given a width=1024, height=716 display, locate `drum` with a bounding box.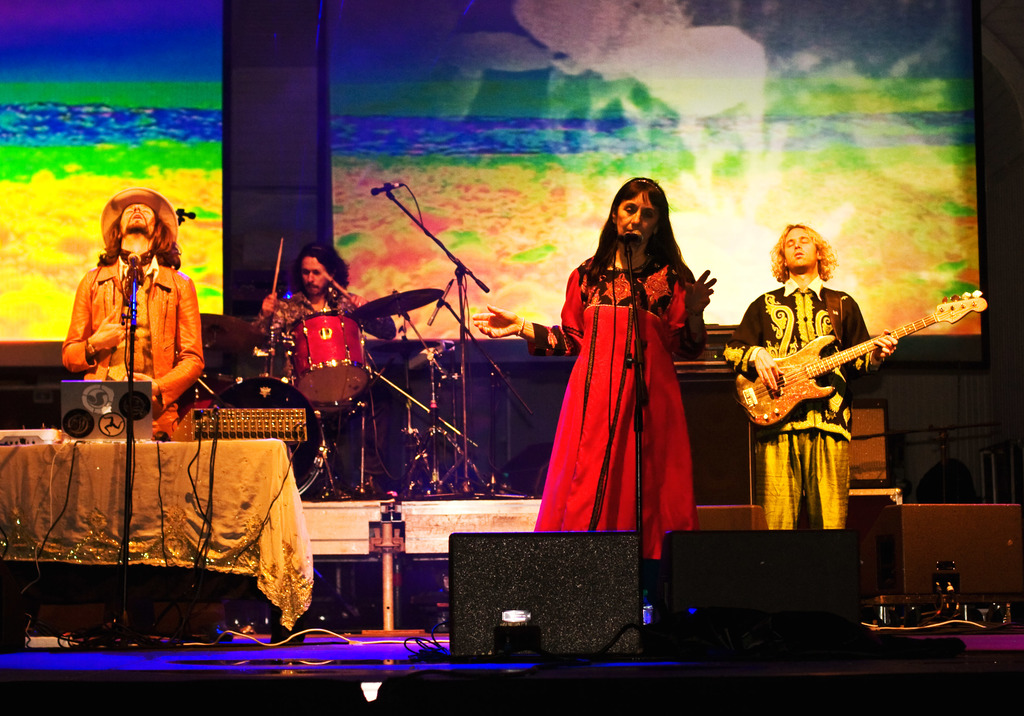
Located: select_region(170, 371, 323, 501).
